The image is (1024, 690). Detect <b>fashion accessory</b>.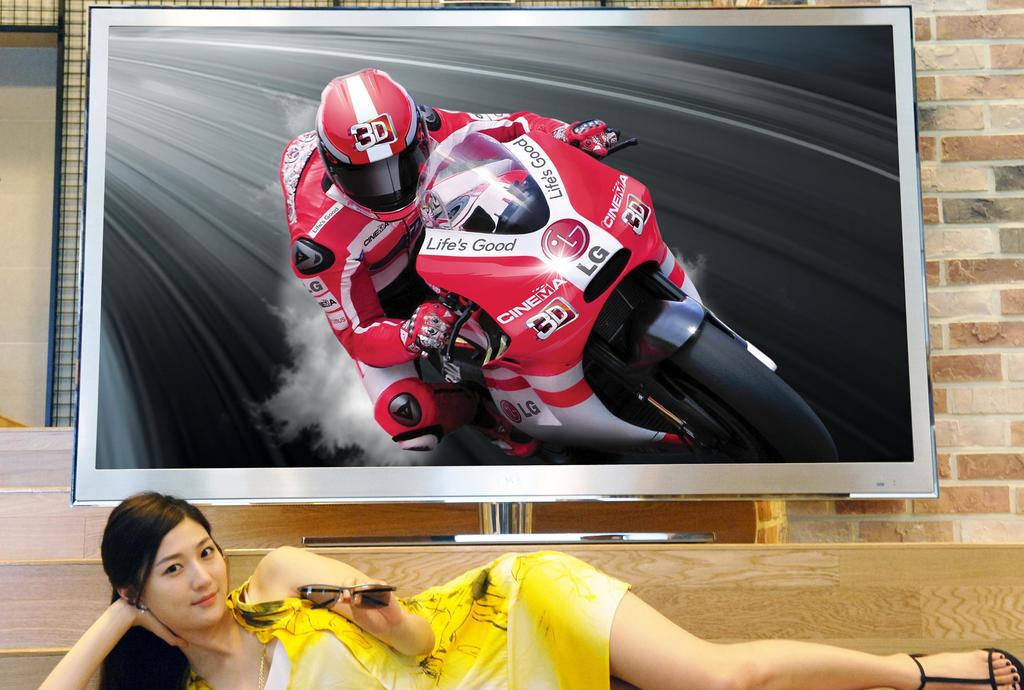
Detection: box(909, 648, 1023, 689).
